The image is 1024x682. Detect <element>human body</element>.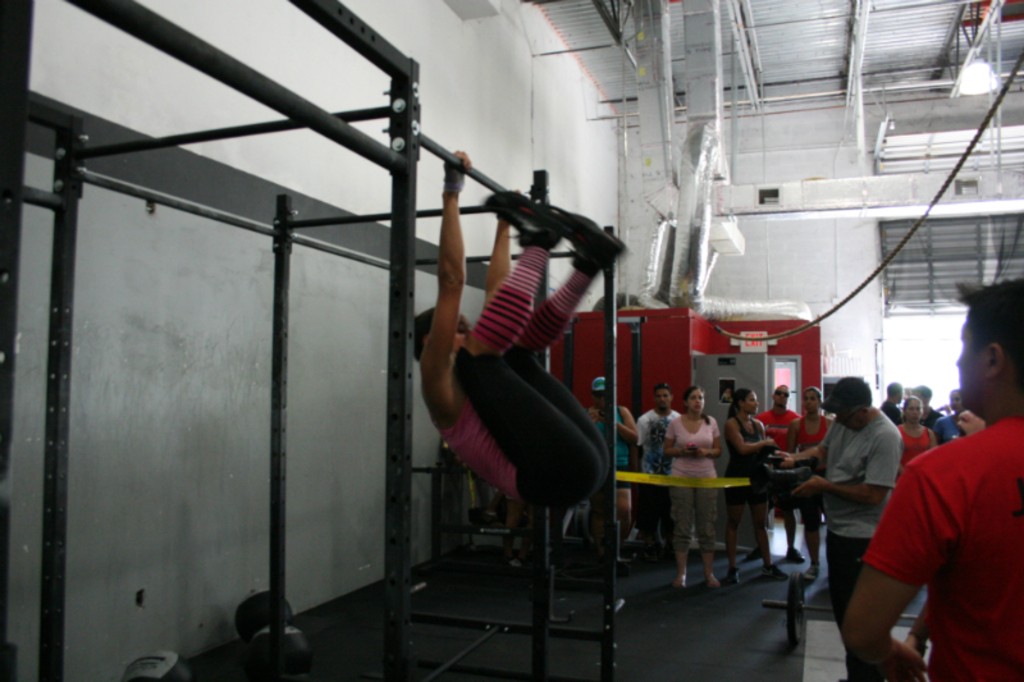
Detection: [667,385,716,590].
